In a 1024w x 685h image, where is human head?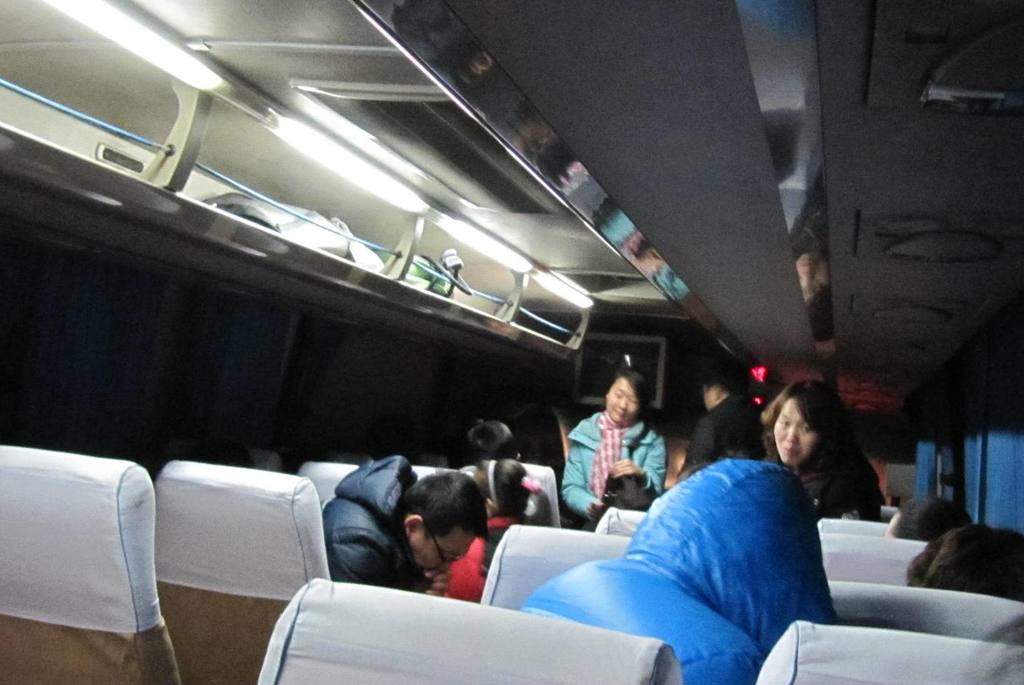
l=909, t=526, r=1023, b=599.
